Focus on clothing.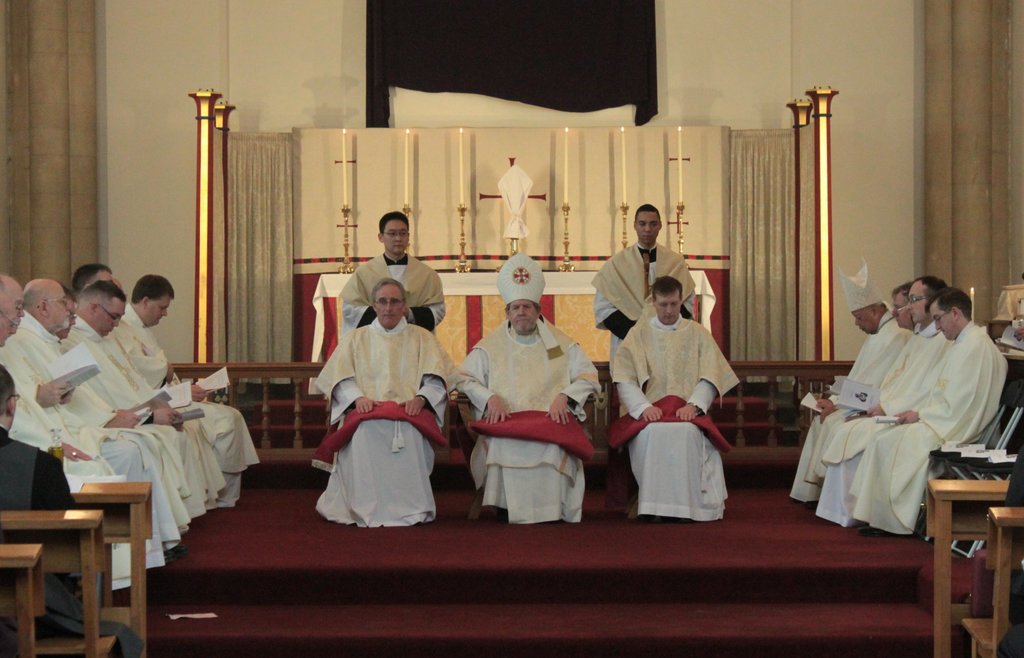
Focused at {"x1": 0, "y1": 427, "x2": 130, "y2": 657}.
